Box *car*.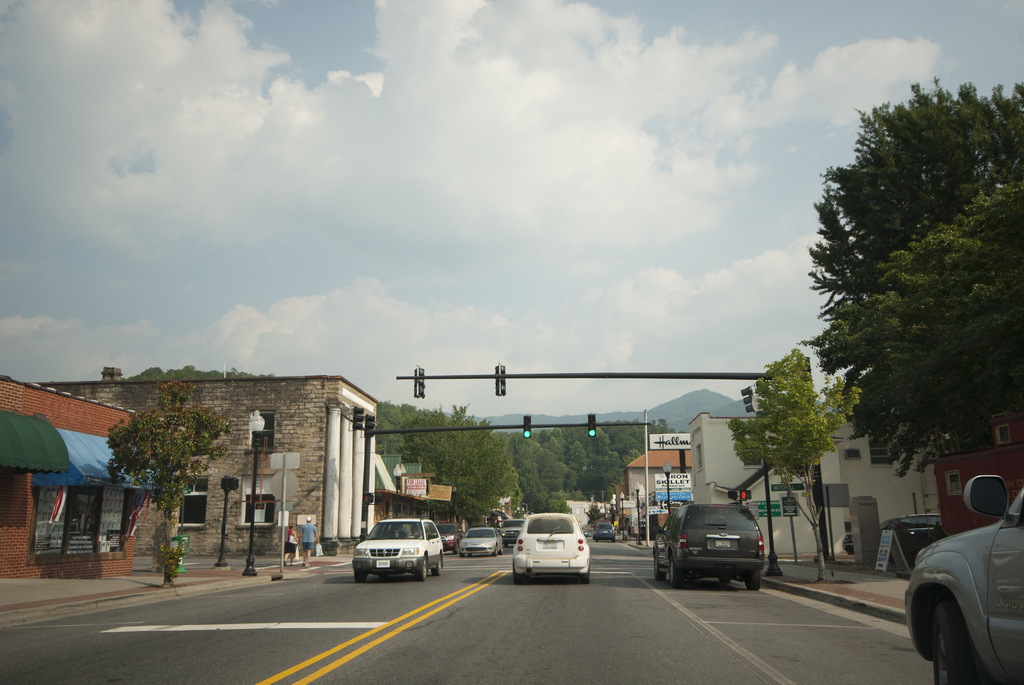
595:528:617:539.
